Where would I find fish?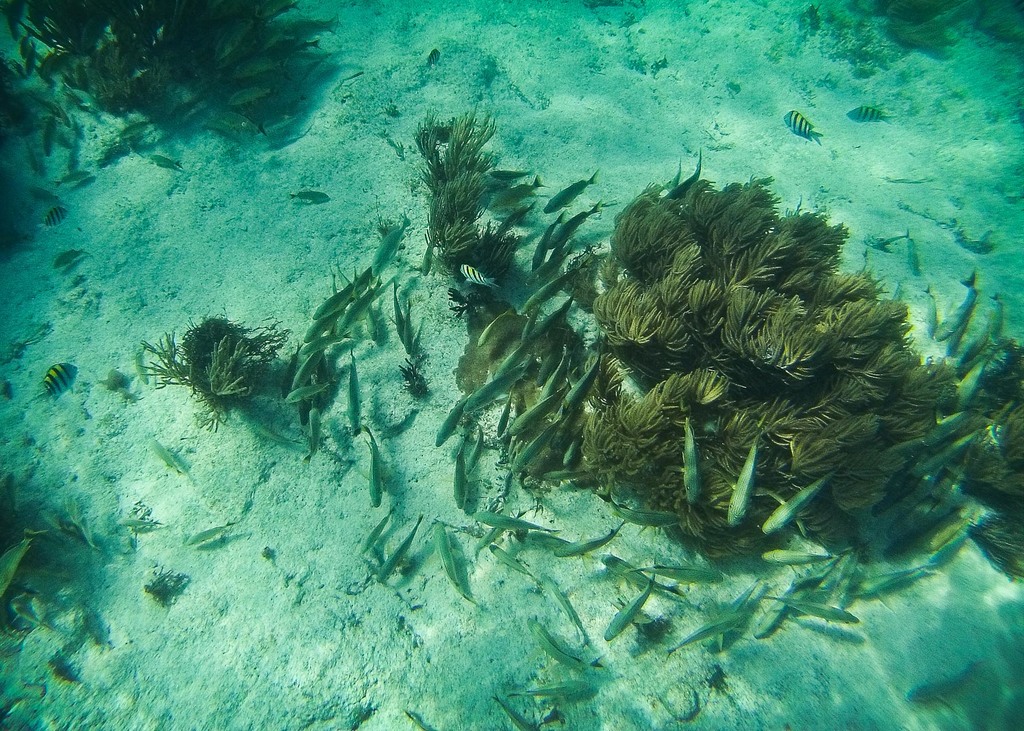
At {"left": 361, "top": 423, "right": 384, "bottom": 507}.
